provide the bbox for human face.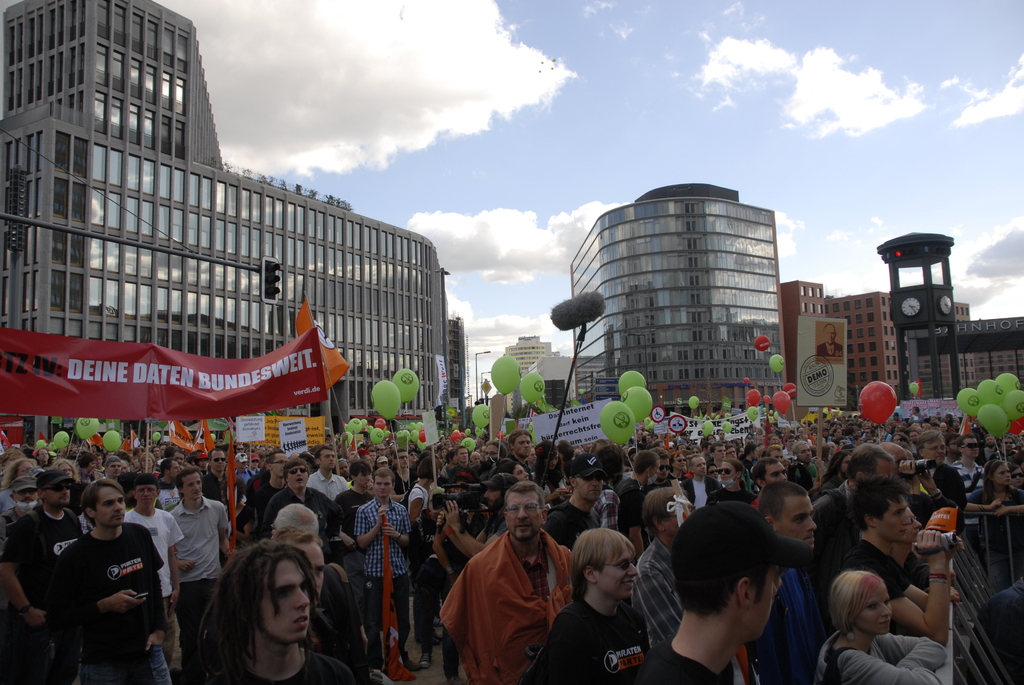
509,492,547,540.
